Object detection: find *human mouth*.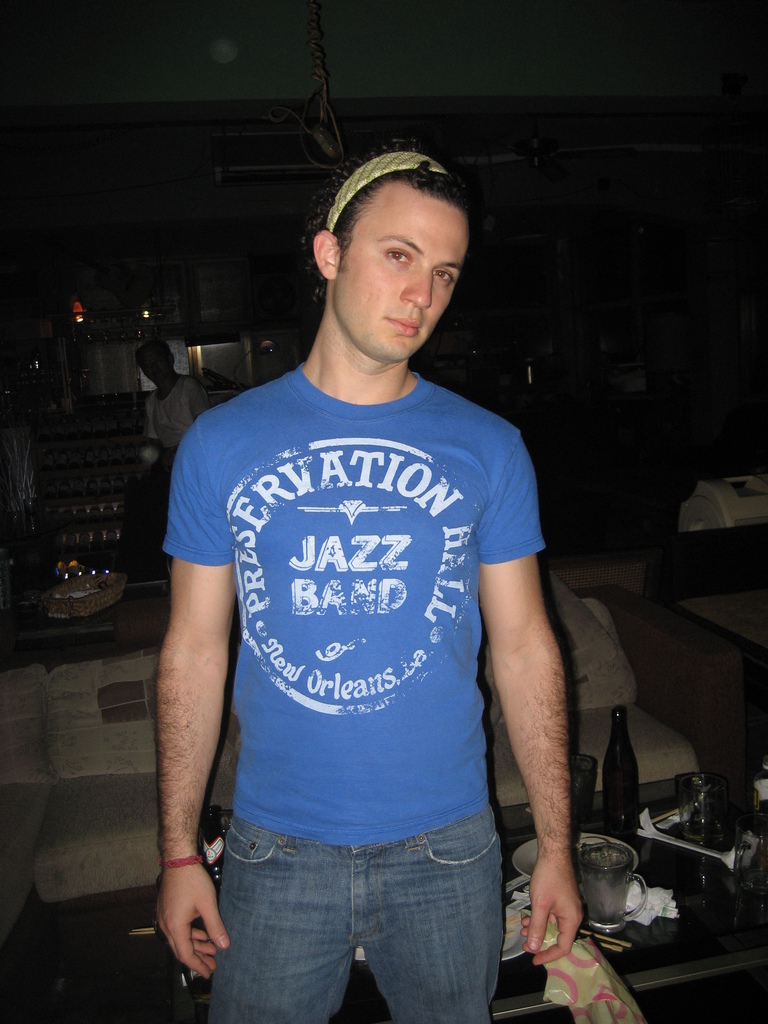
387:318:422:332.
